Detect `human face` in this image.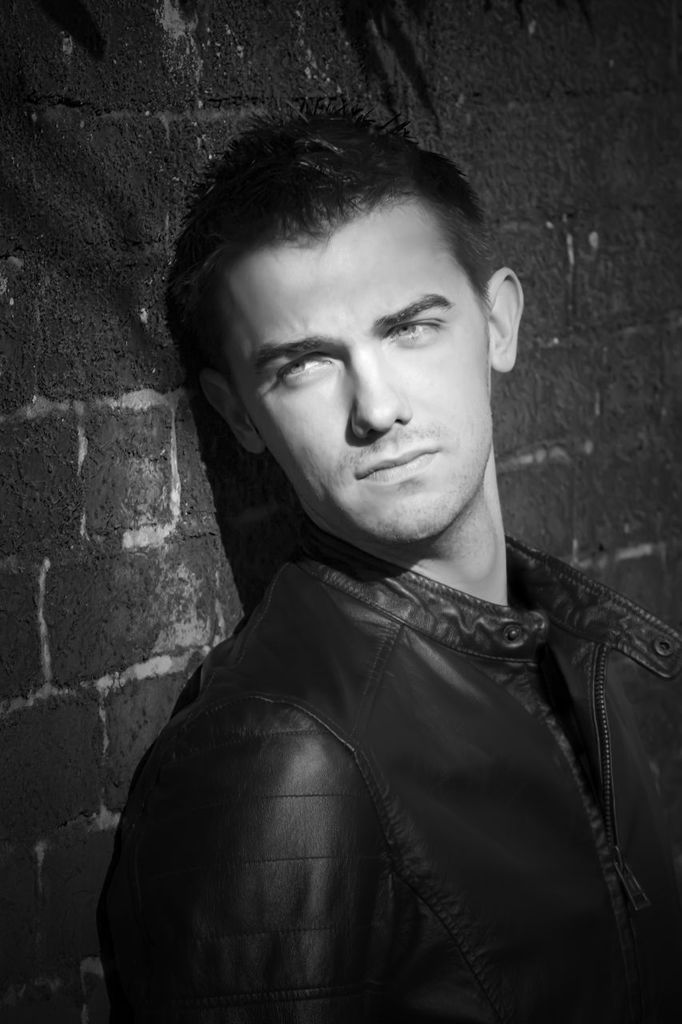
Detection: l=212, t=191, r=492, b=536.
